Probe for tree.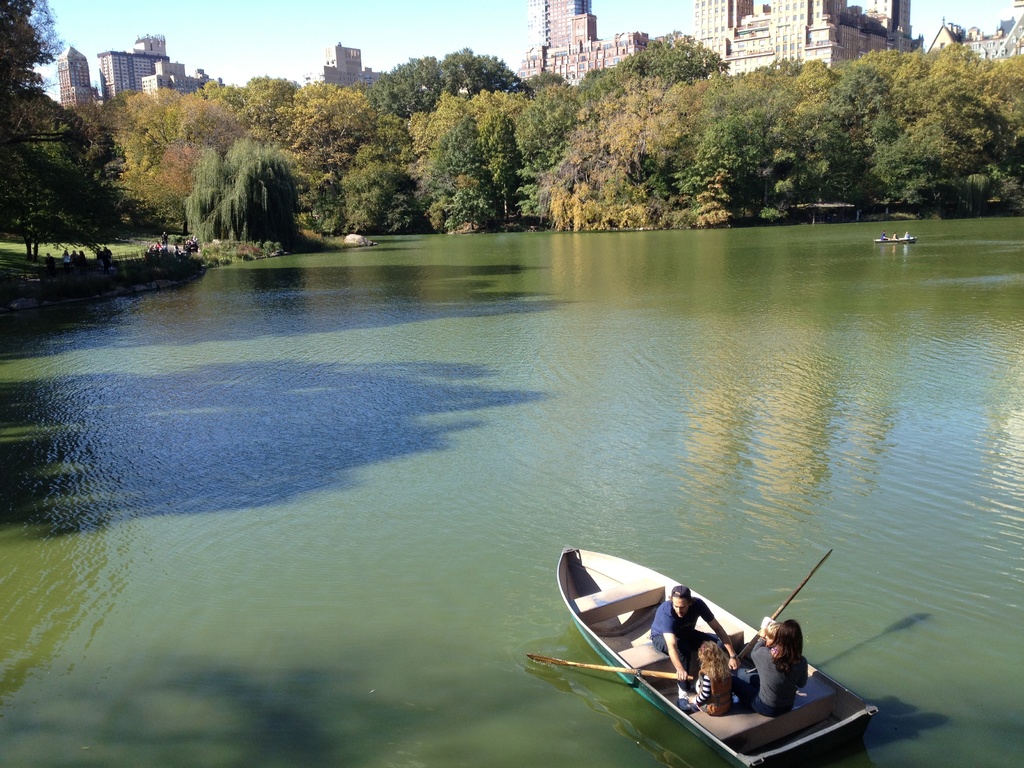
Probe result: 9:68:150:259.
